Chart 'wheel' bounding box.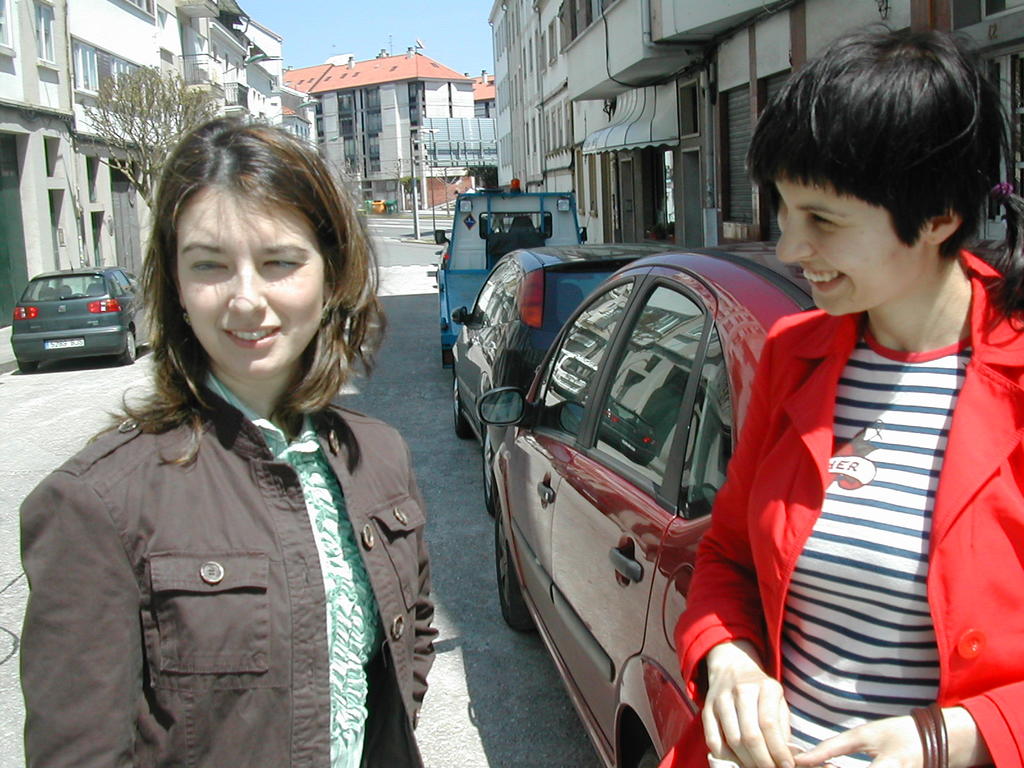
Charted: rect(495, 512, 530, 631).
